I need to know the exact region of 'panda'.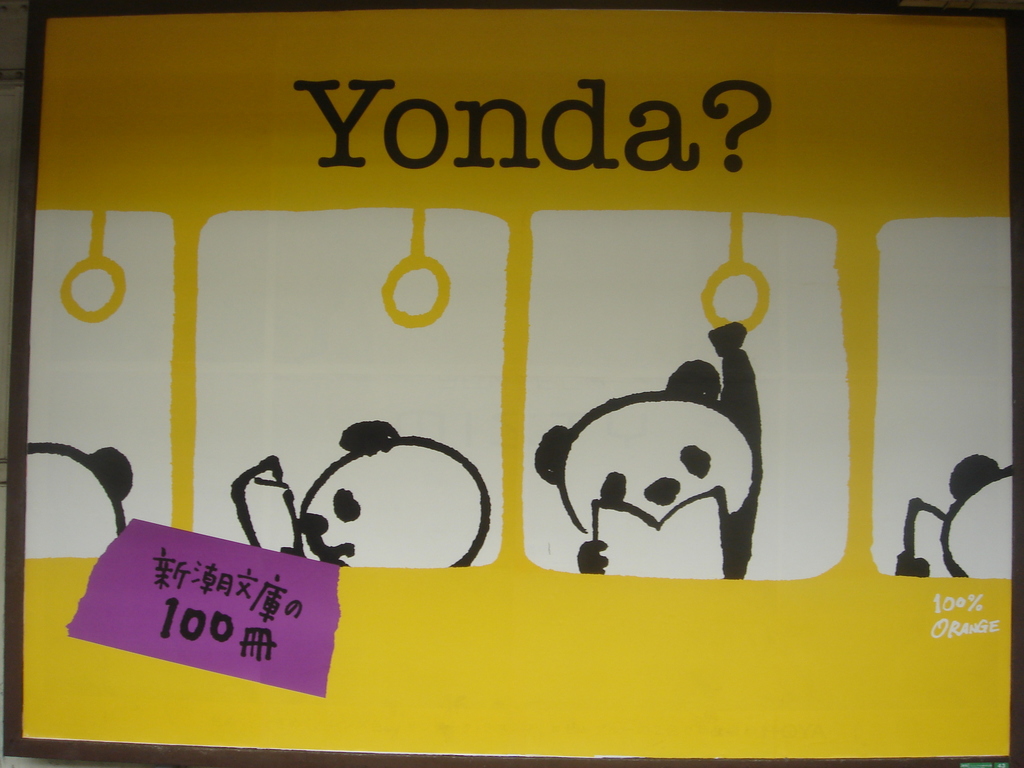
Region: l=300, t=415, r=488, b=569.
